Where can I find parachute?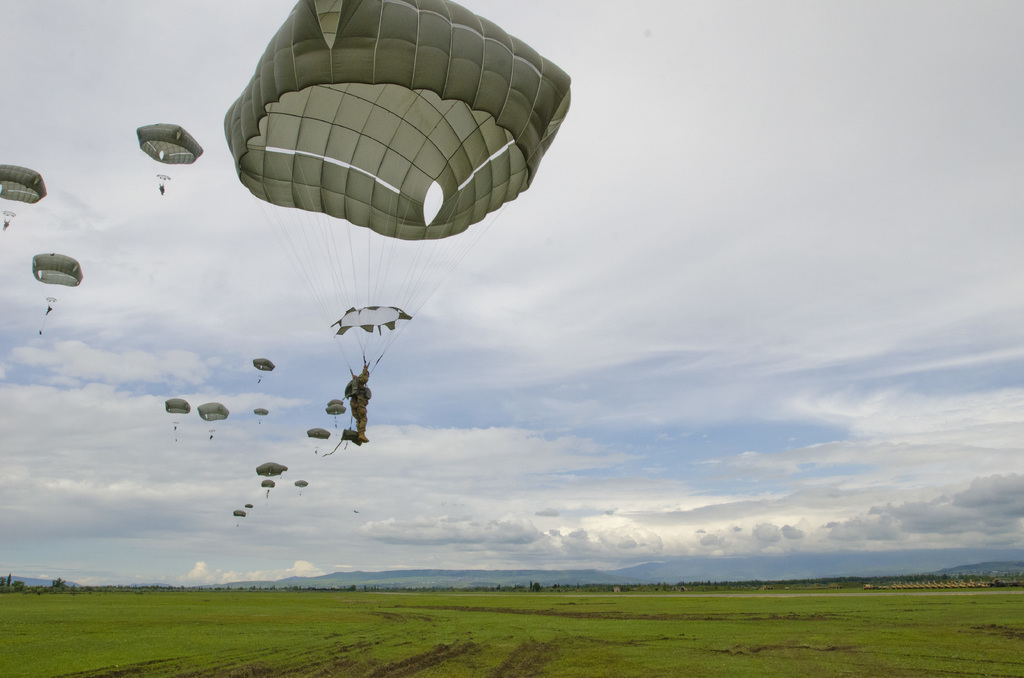
You can find it at [left=293, top=480, right=310, bottom=494].
